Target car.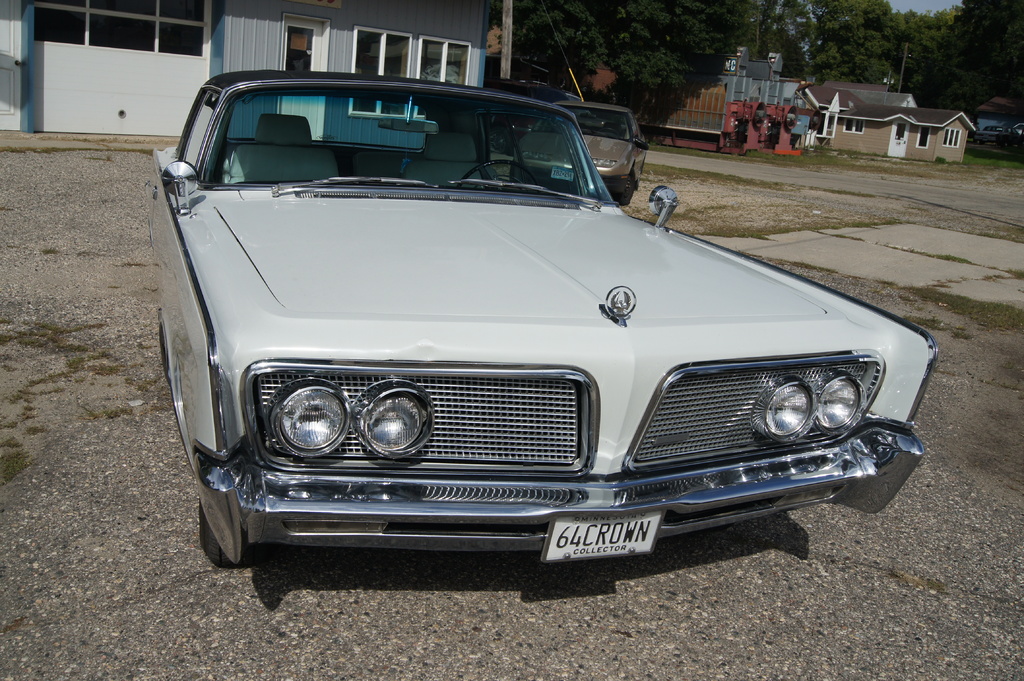
Target region: {"left": 144, "top": 69, "right": 940, "bottom": 568}.
